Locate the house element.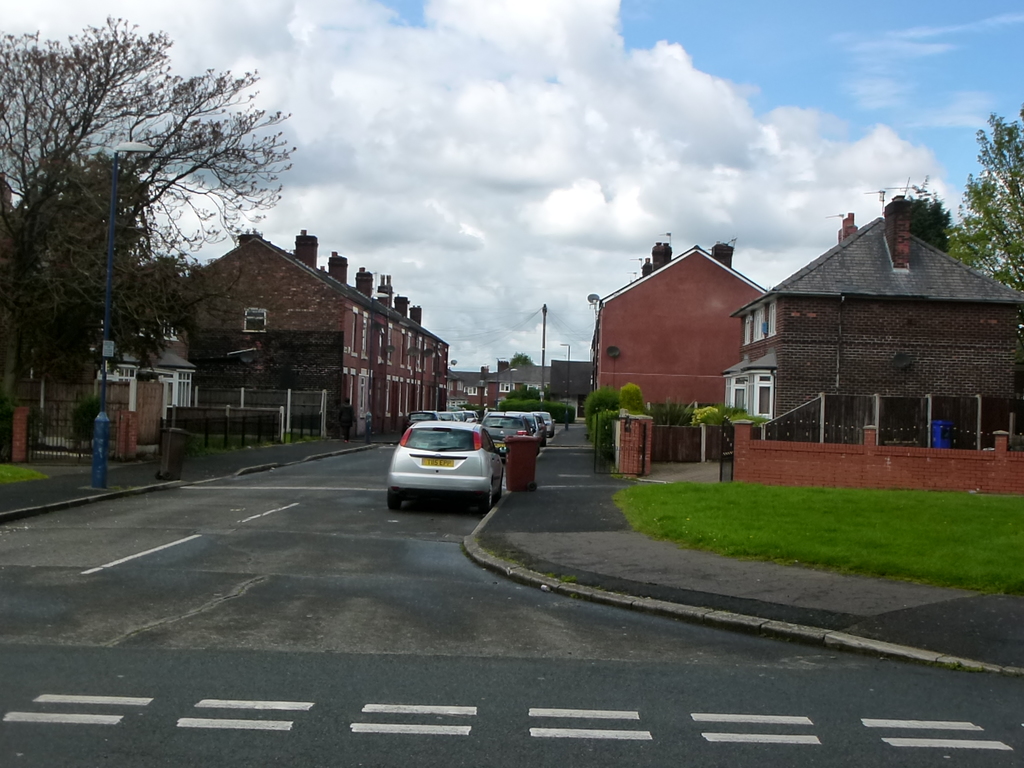
Element bbox: locate(476, 362, 542, 404).
